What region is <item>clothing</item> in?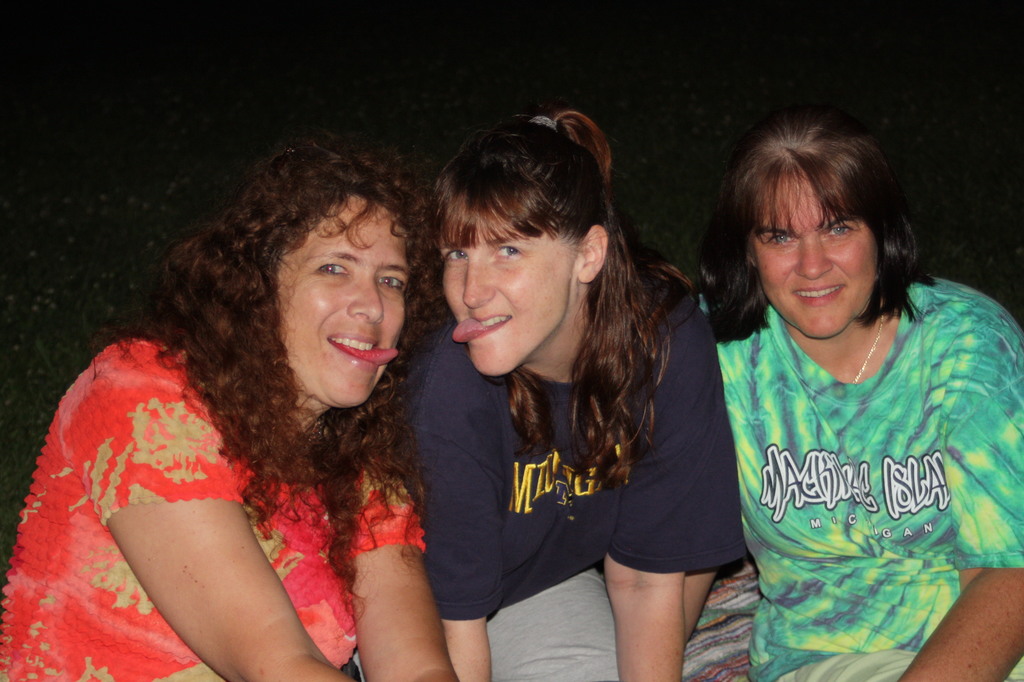
box=[387, 266, 749, 681].
